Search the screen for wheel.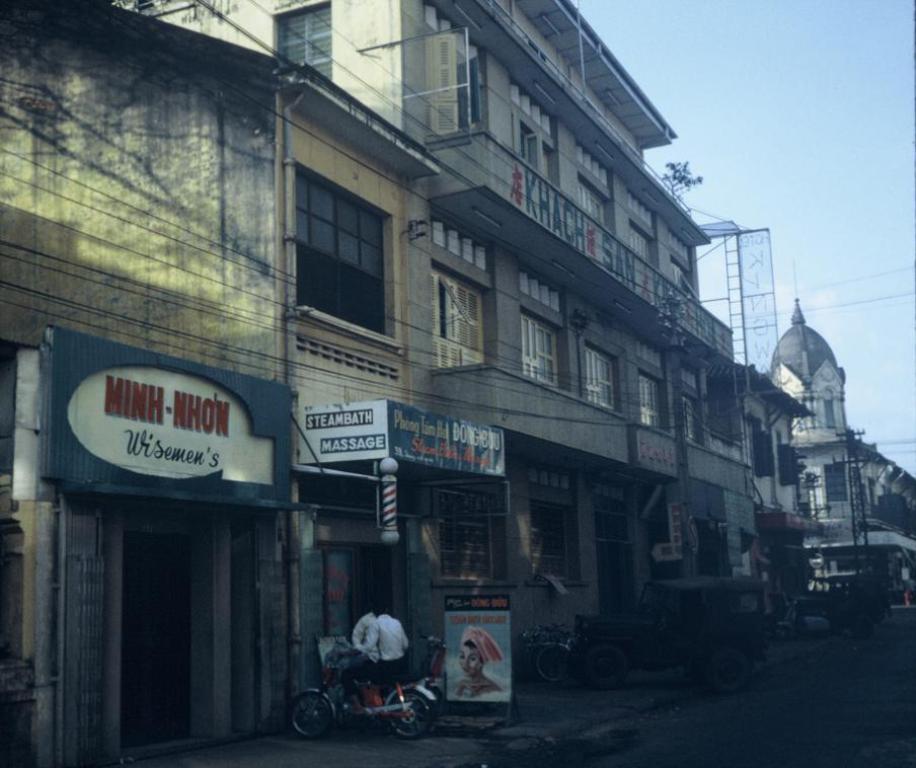
Found at bbox=(388, 686, 440, 741).
